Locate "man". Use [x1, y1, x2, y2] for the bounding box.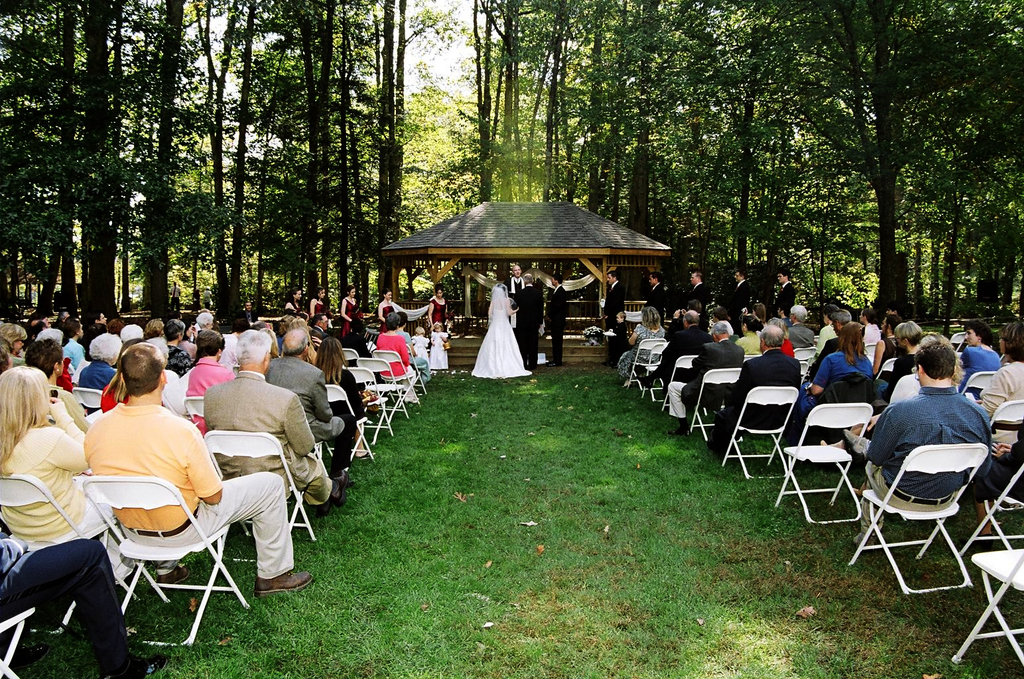
[202, 328, 346, 521].
